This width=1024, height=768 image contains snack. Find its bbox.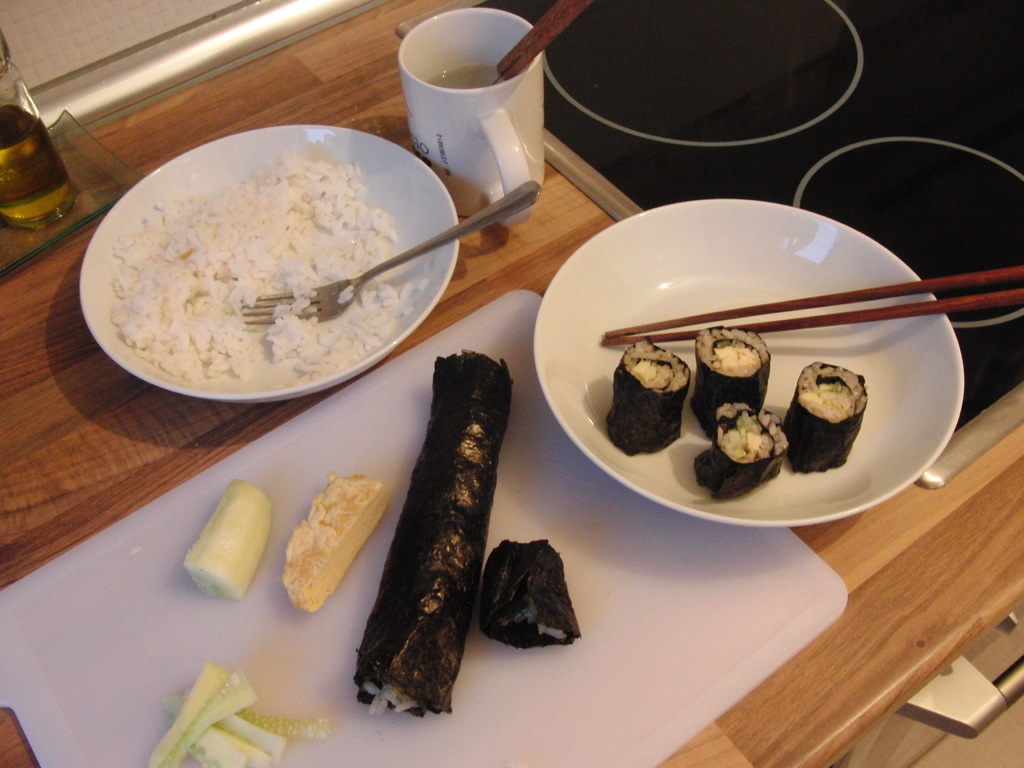
select_region(100, 166, 408, 376).
